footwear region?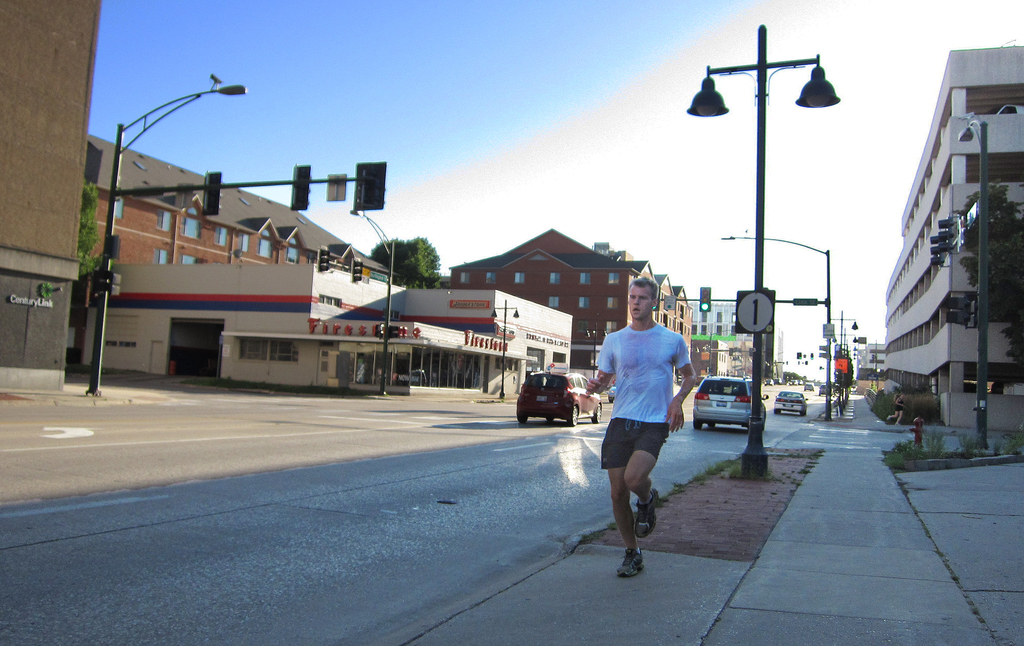
x1=634, y1=487, x2=666, y2=538
